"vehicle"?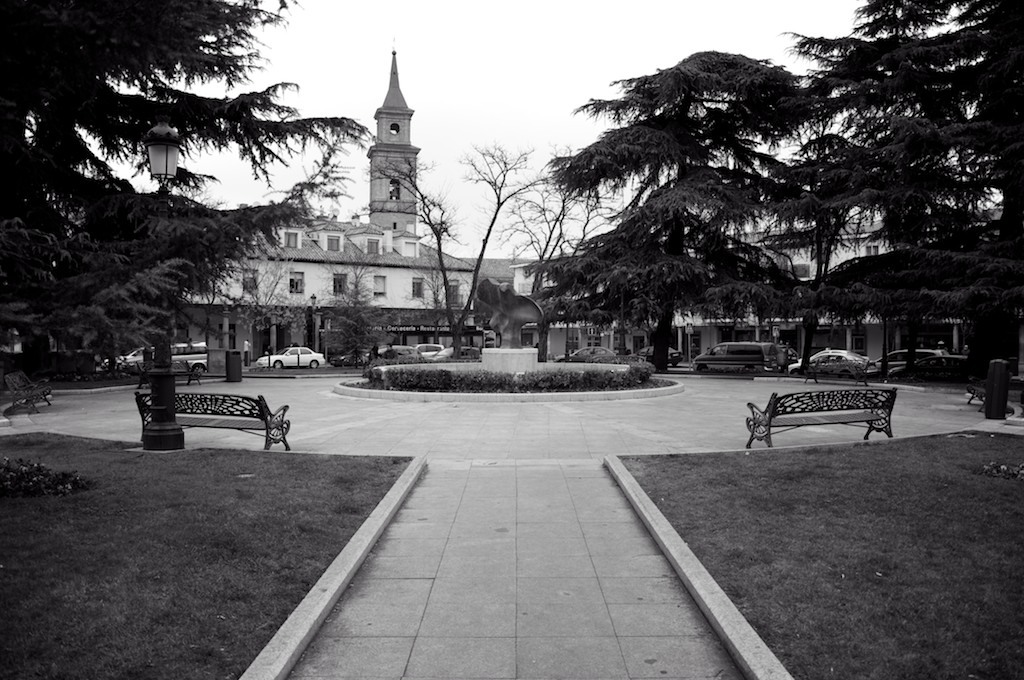
Rect(425, 341, 482, 359)
